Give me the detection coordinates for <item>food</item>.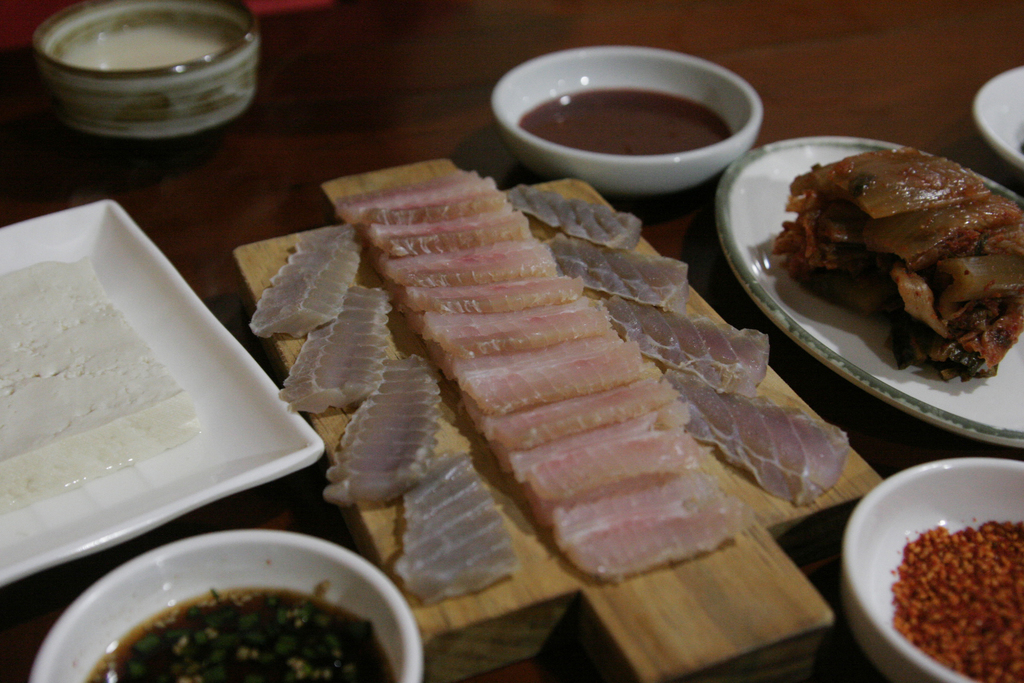
(771, 131, 1023, 381).
